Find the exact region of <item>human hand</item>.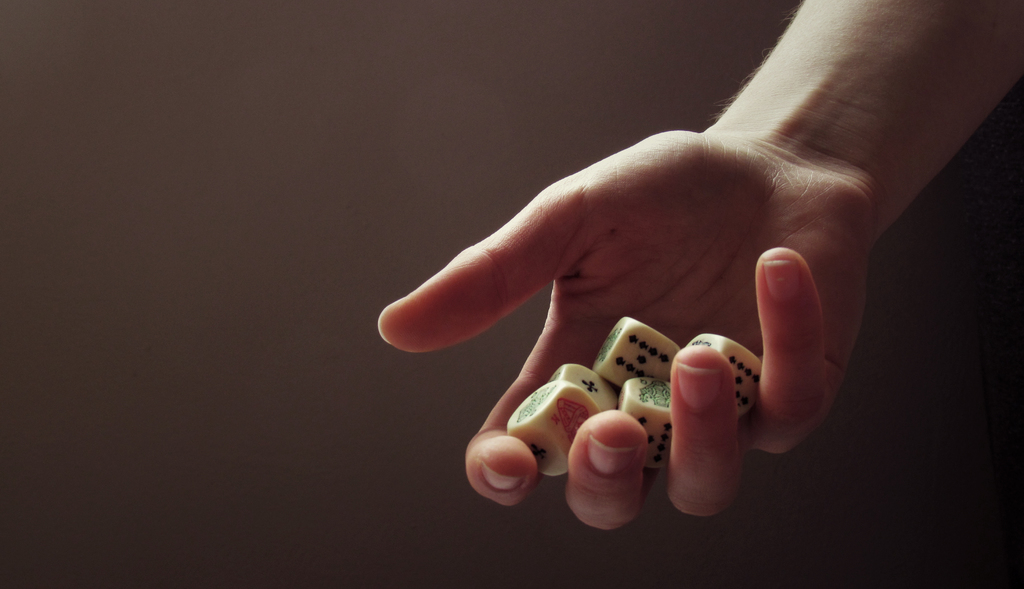
Exact region: 371,130,872,538.
